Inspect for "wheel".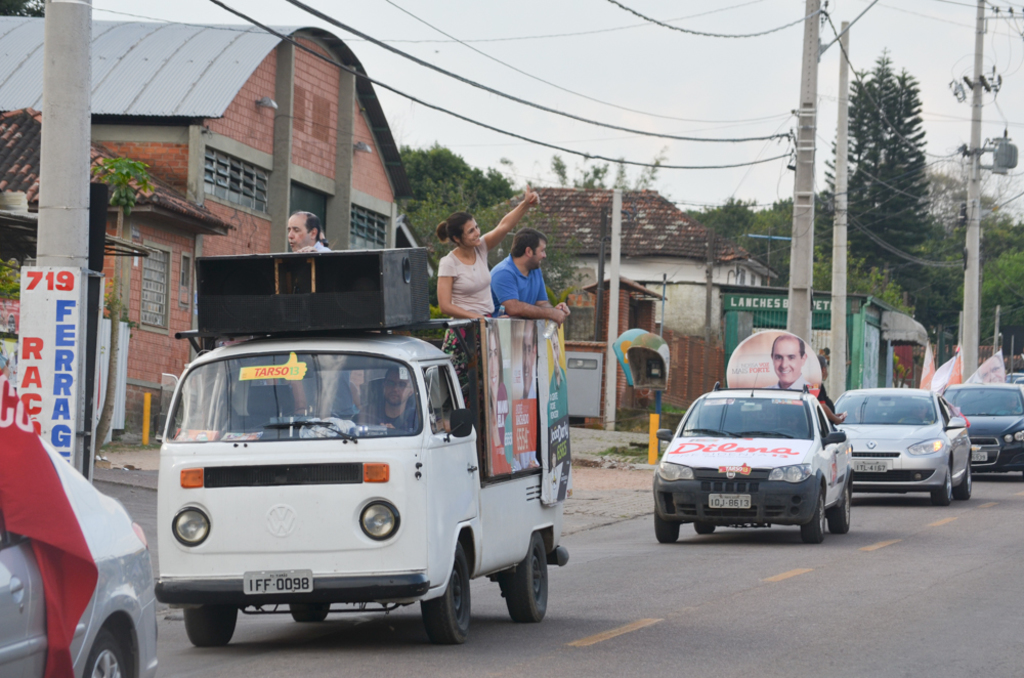
Inspection: locate(652, 505, 683, 544).
